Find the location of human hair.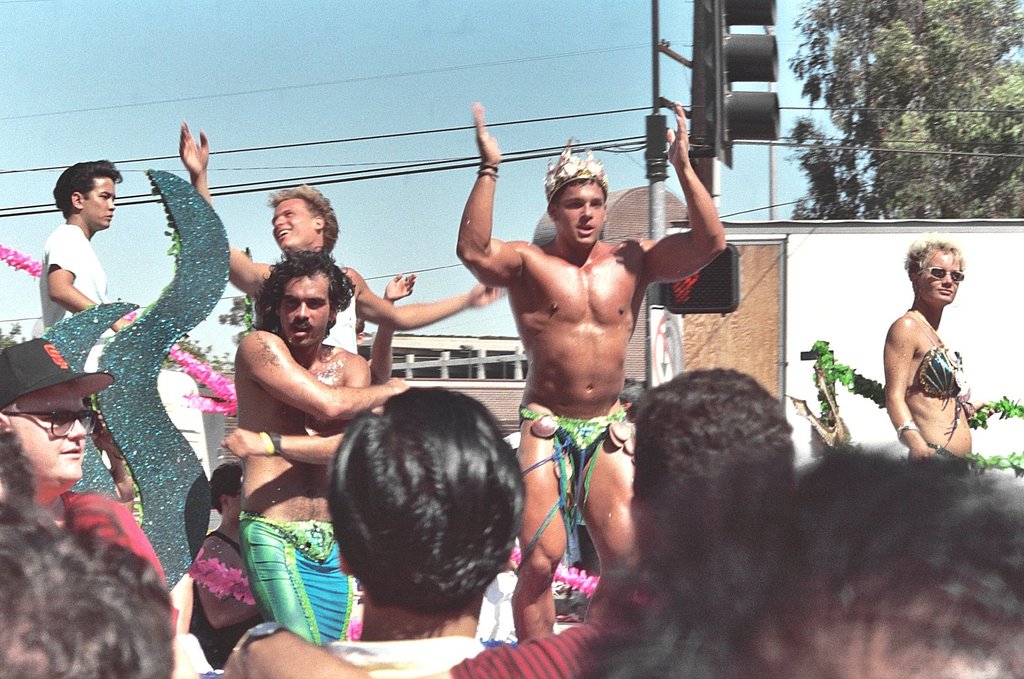
Location: 0:509:181:676.
